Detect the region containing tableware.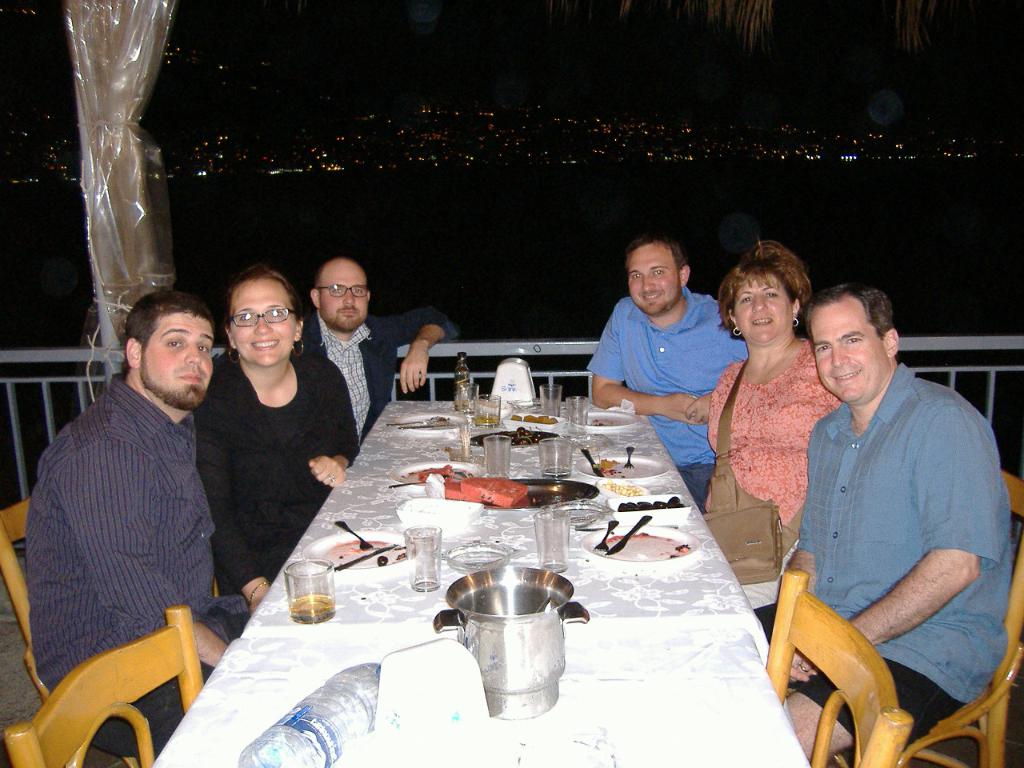
(x1=539, y1=431, x2=575, y2=471).
